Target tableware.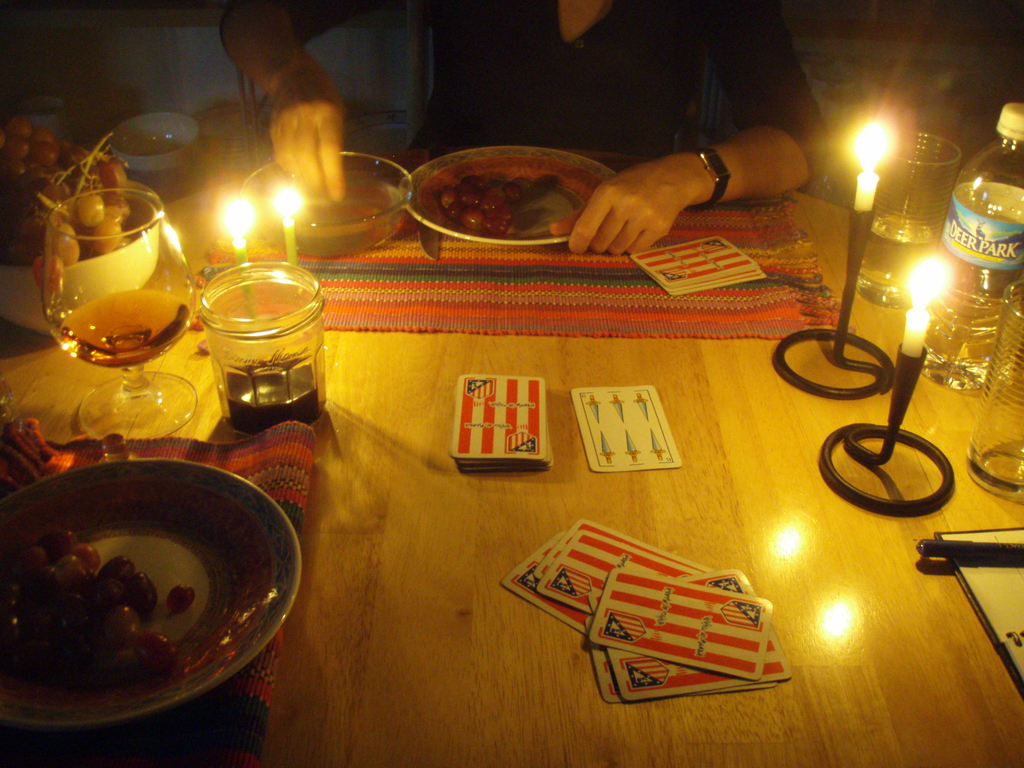
Target region: region(965, 279, 1023, 500).
